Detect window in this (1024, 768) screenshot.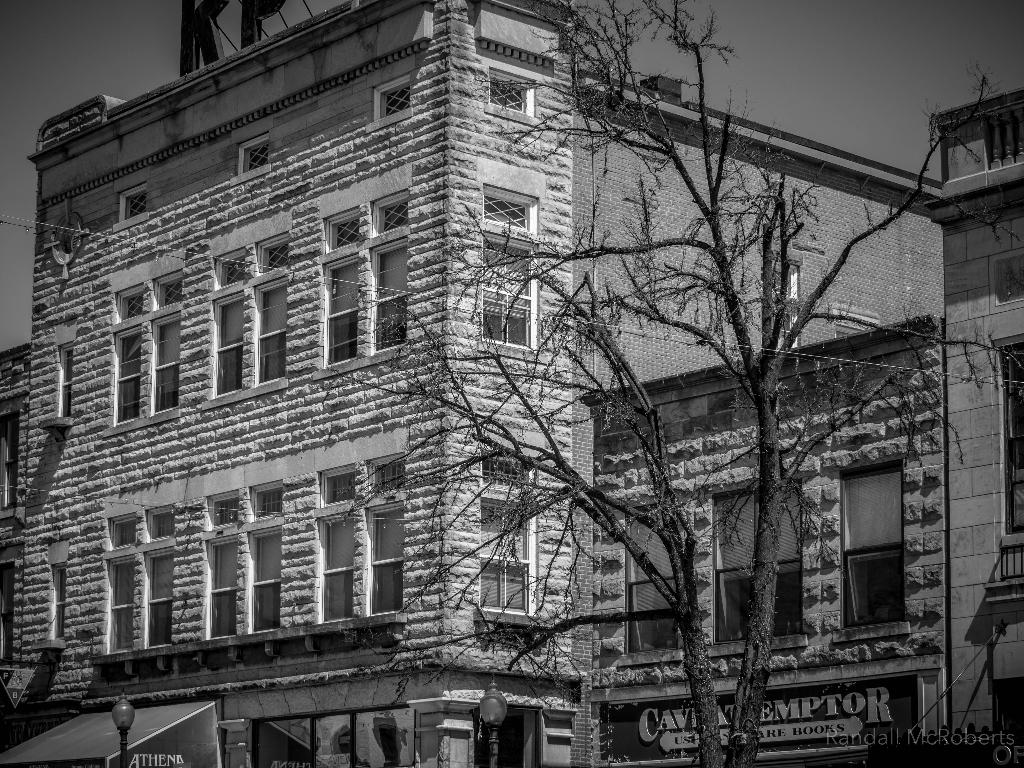
Detection: 0/410/22/511.
